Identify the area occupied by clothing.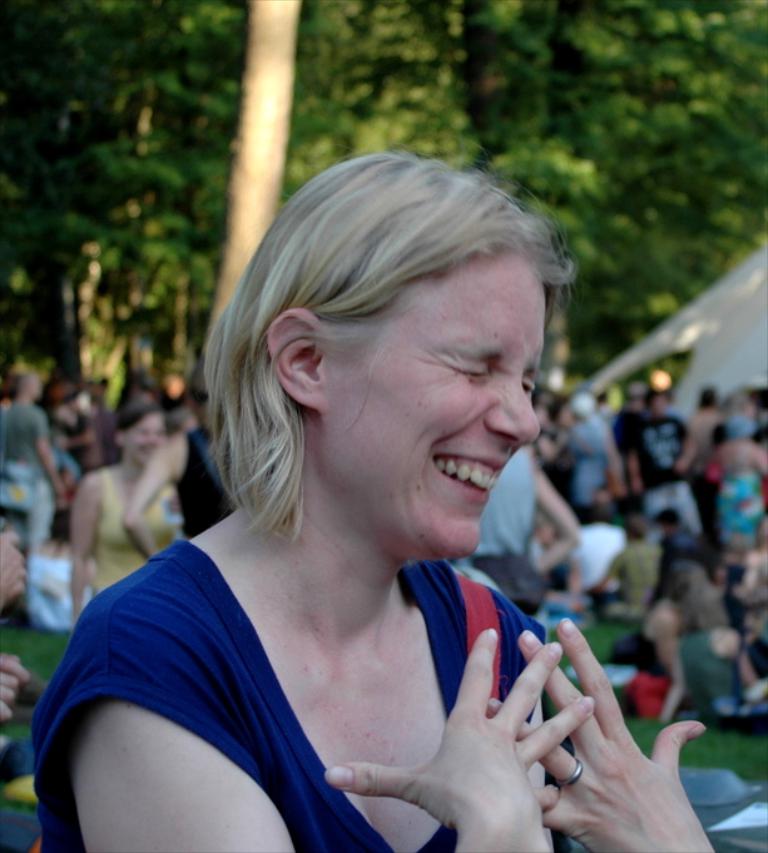
Area: detection(93, 472, 187, 594).
